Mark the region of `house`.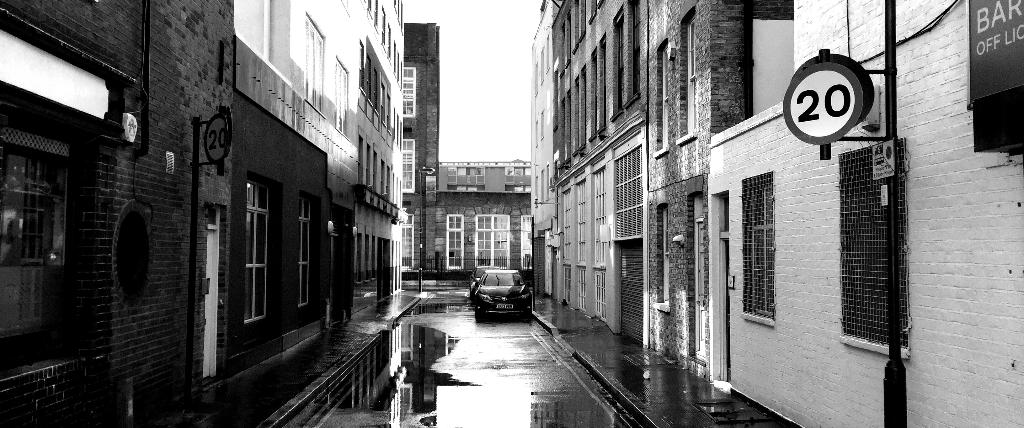
Region: {"x1": 355, "y1": 0, "x2": 407, "y2": 319}.
